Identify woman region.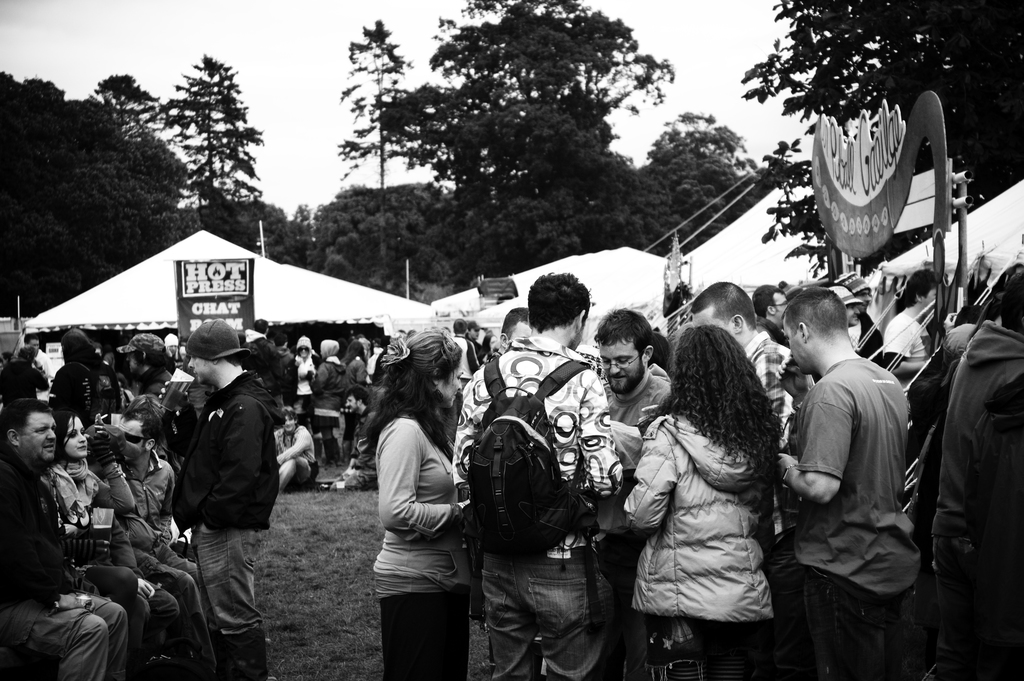
Region: BBox(275, 406, 321, 491).
